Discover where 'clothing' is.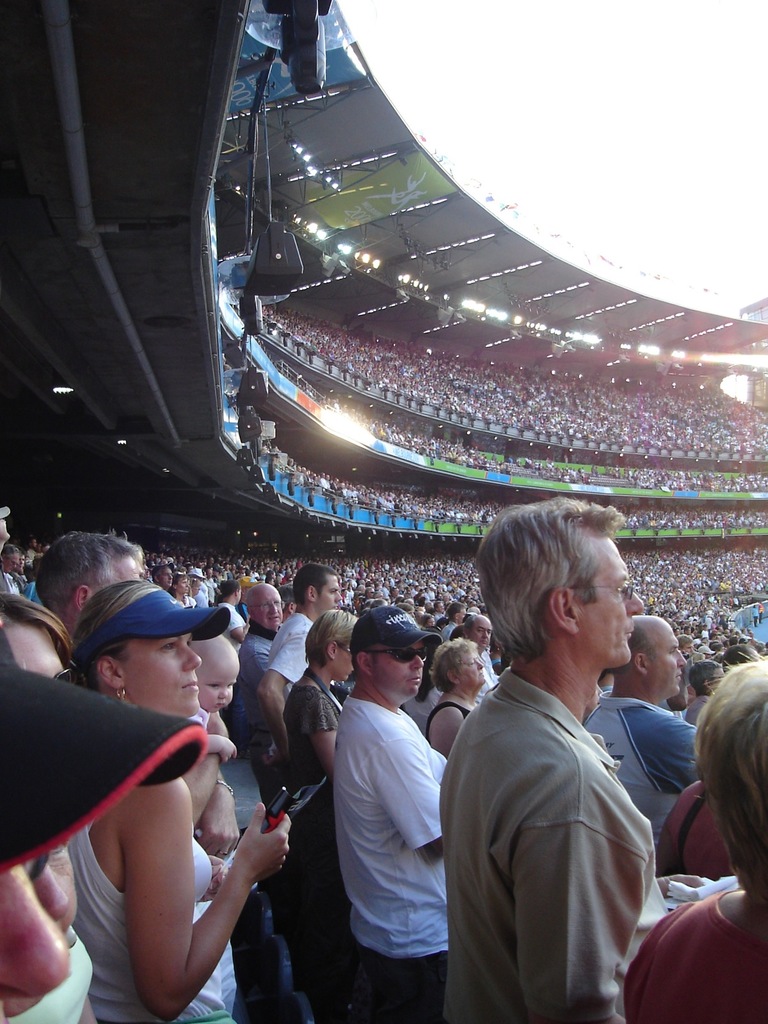
Discovered at [x1=236, y1=630, x2=277, y2=751].
